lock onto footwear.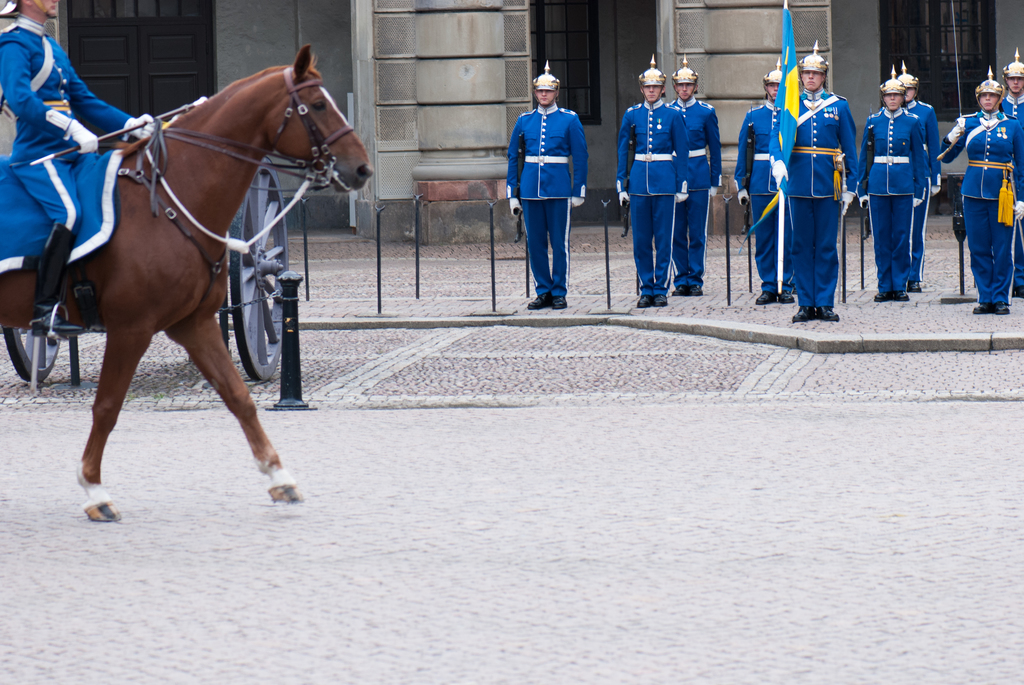
Locked: (655, 294, 663, 310).
